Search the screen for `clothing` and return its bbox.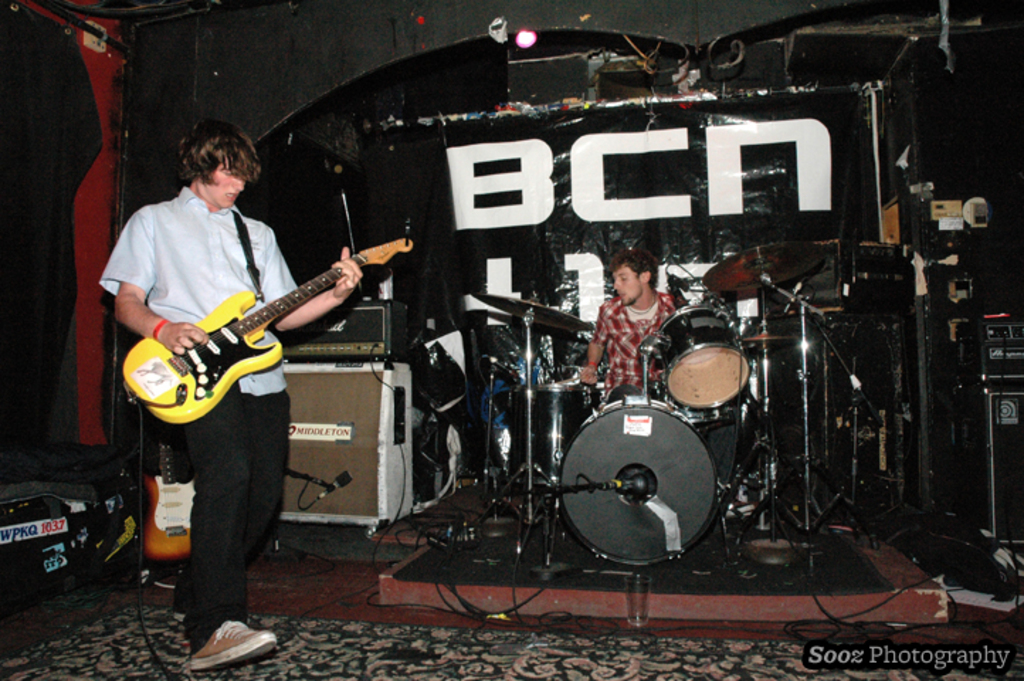
Found: <bbox>599, 270, 675, 393</bbox>.
